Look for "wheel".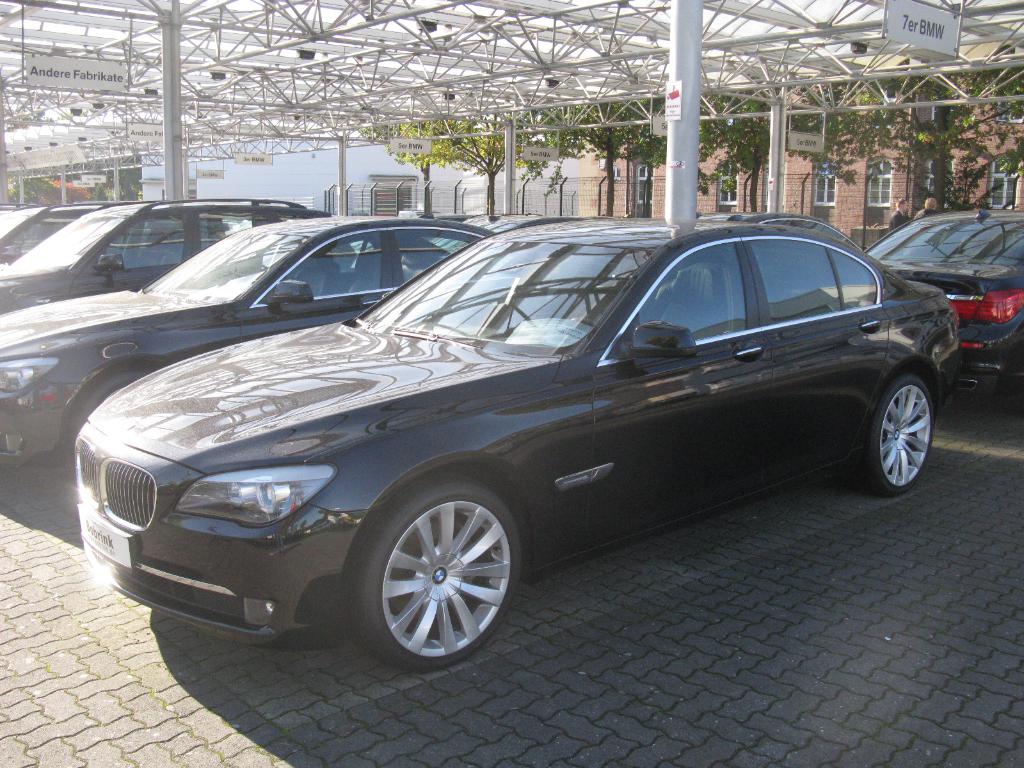
Found: 67/367/150/456.
